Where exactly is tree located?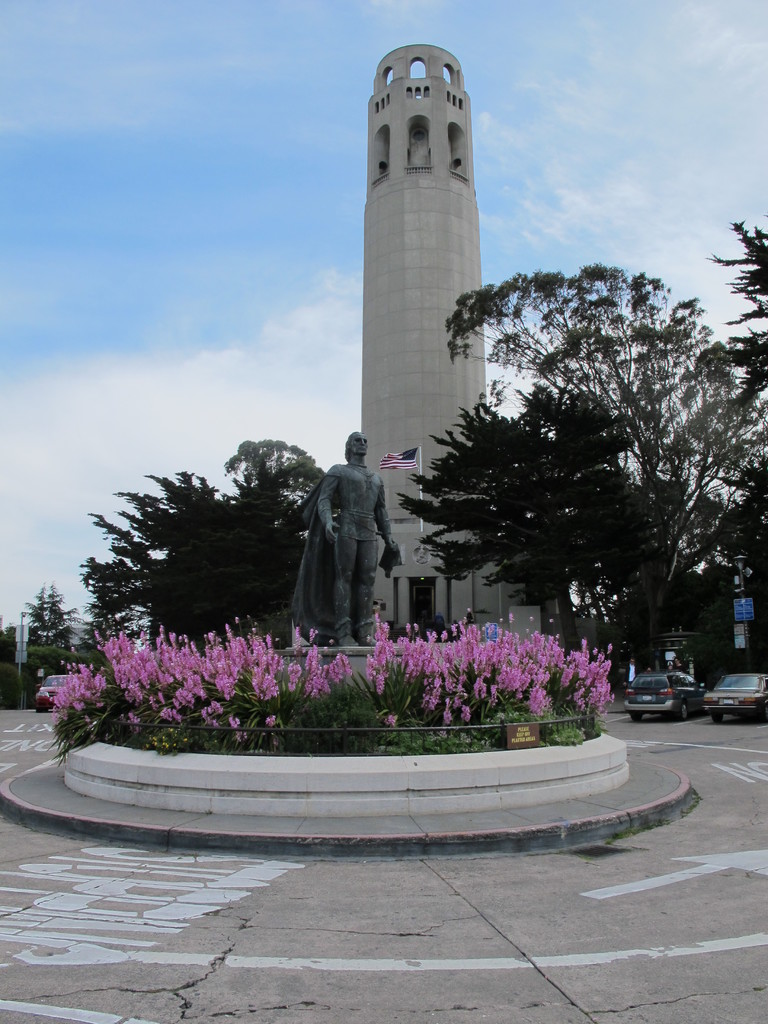
Its bounding box is [left=80, top=442, right=277, bottom=658].
